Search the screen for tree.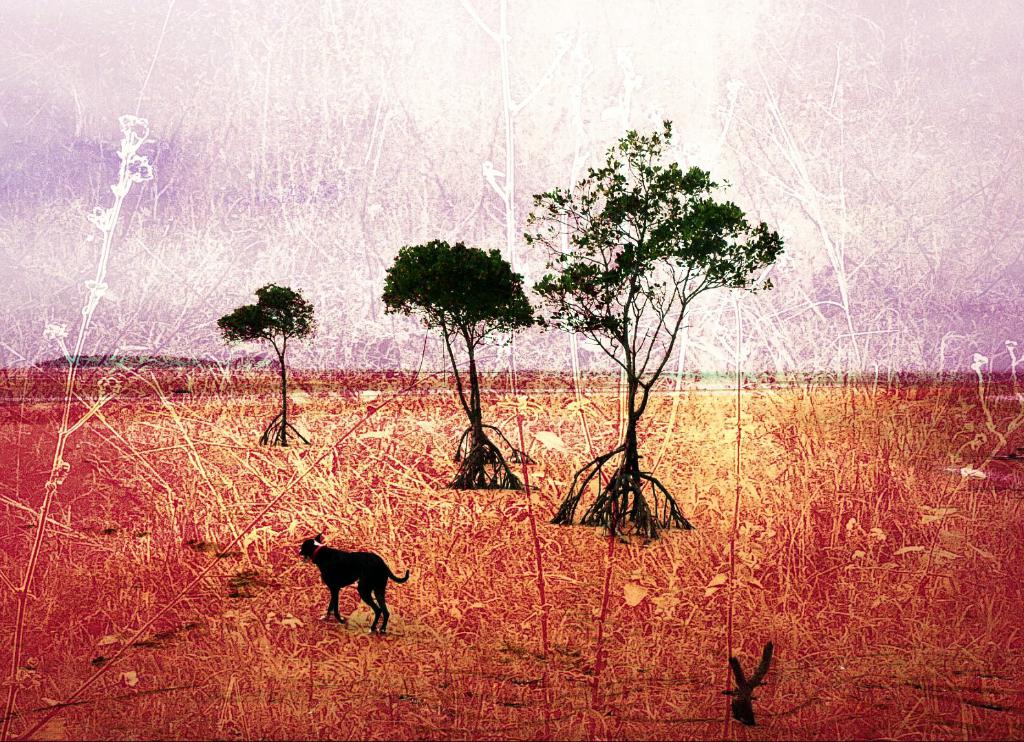
Found at detection(380, 239, 533, 494).
